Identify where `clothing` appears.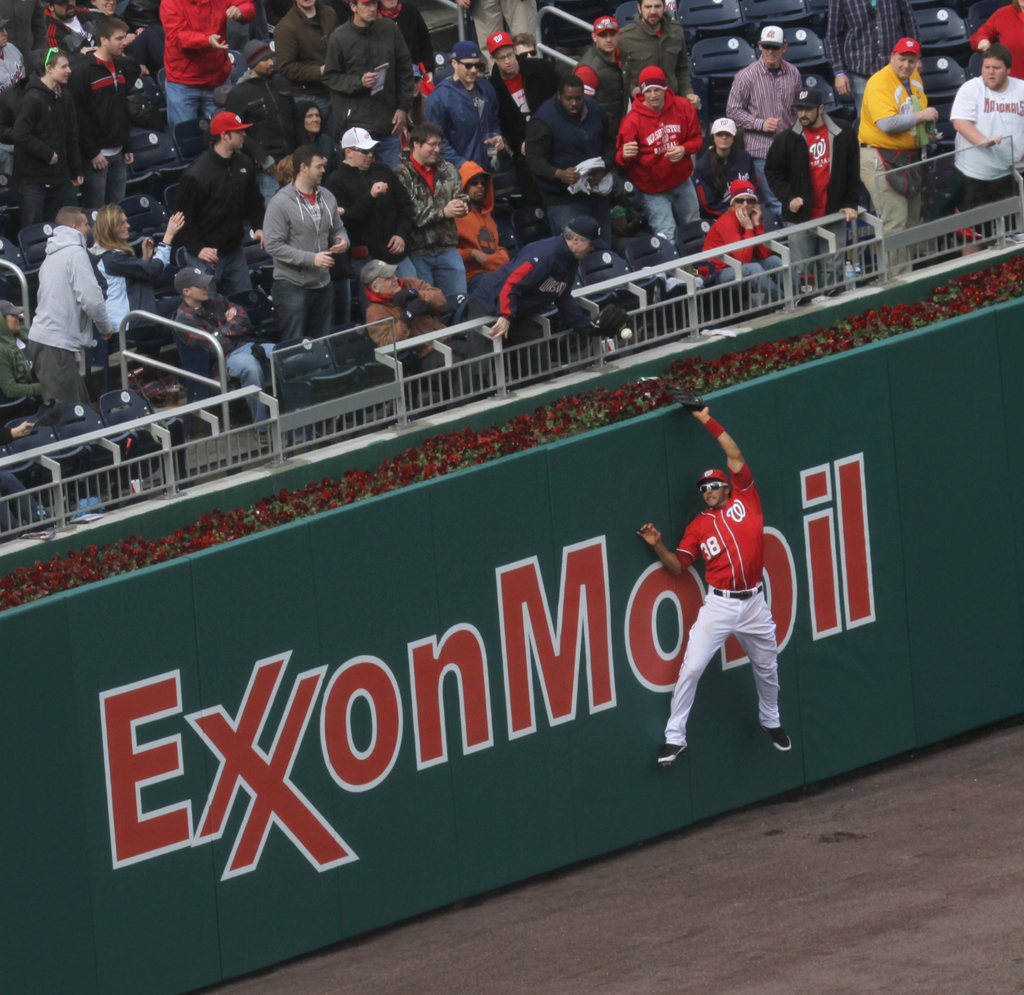
Appears at x1=255, y1=165, x2=350, y2=342.
